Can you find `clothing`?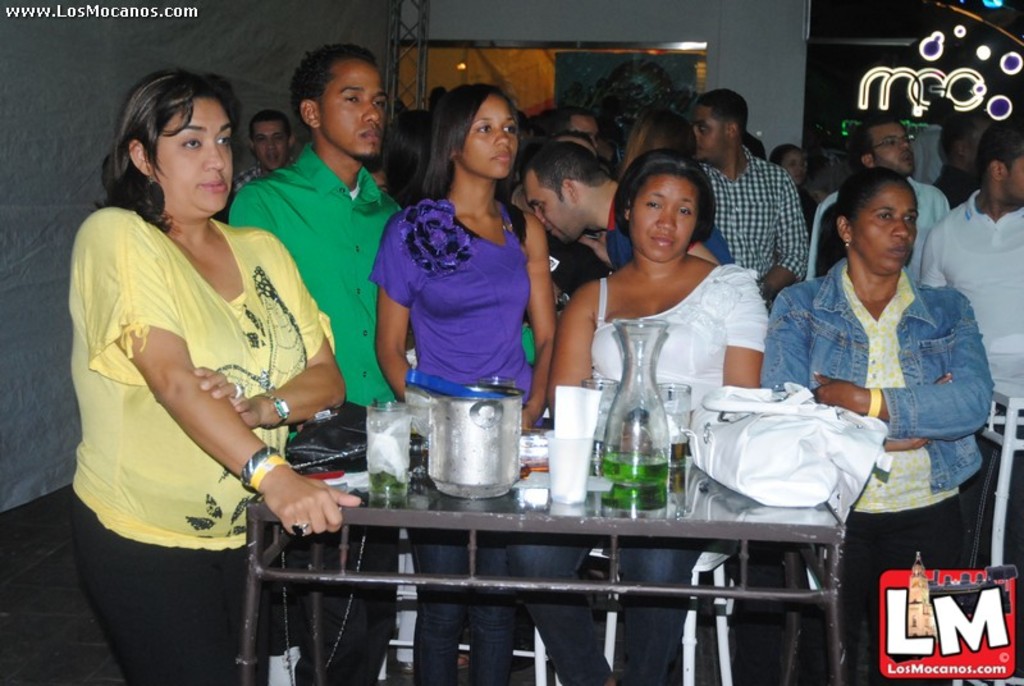
Yes, bounding box: crop(236, 151, 296, 187).
